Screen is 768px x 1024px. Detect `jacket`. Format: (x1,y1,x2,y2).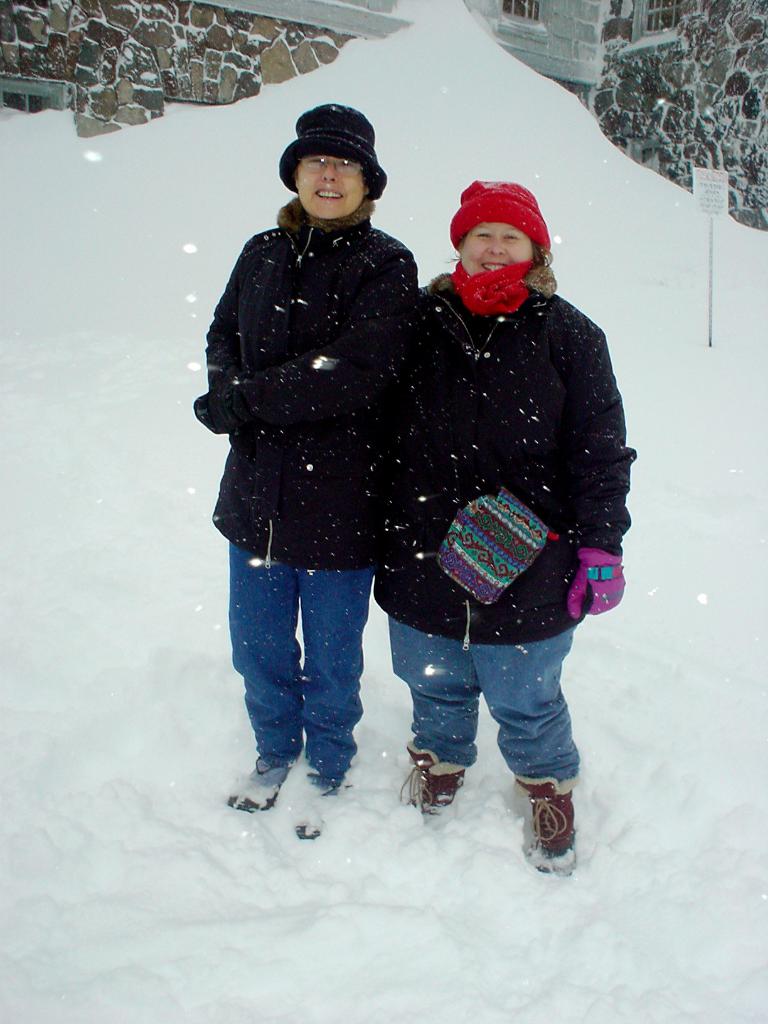
(364,263,639,648).
